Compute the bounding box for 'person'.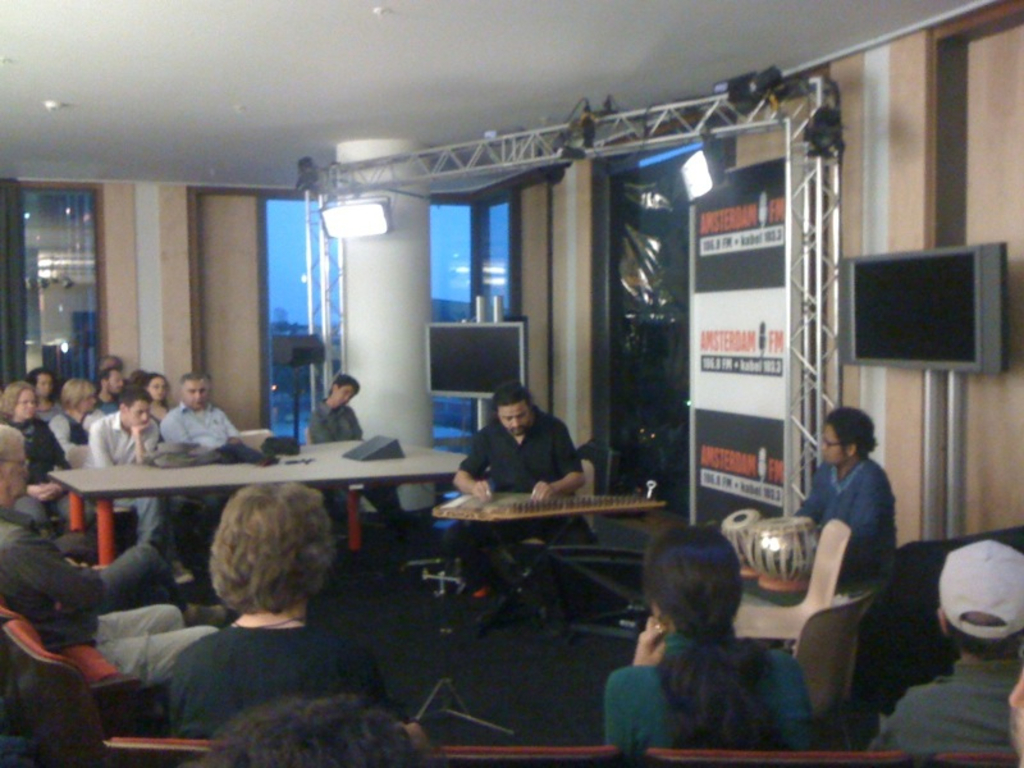
<bbox>451, 375, 594, 582</bbox>.
